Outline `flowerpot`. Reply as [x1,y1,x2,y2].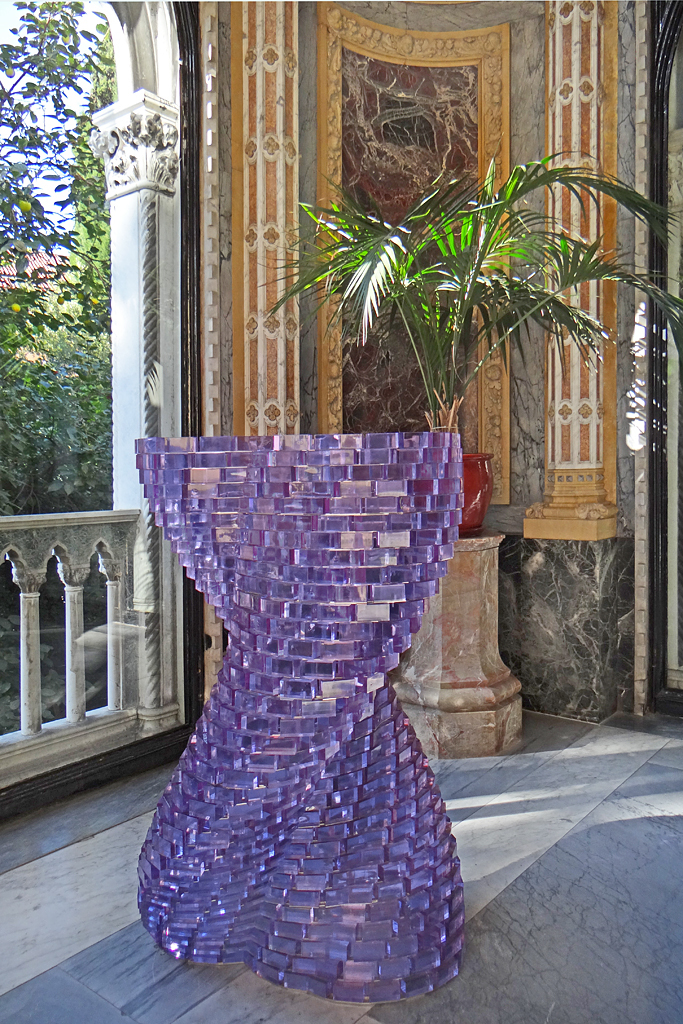
[120,457,484,1023].
